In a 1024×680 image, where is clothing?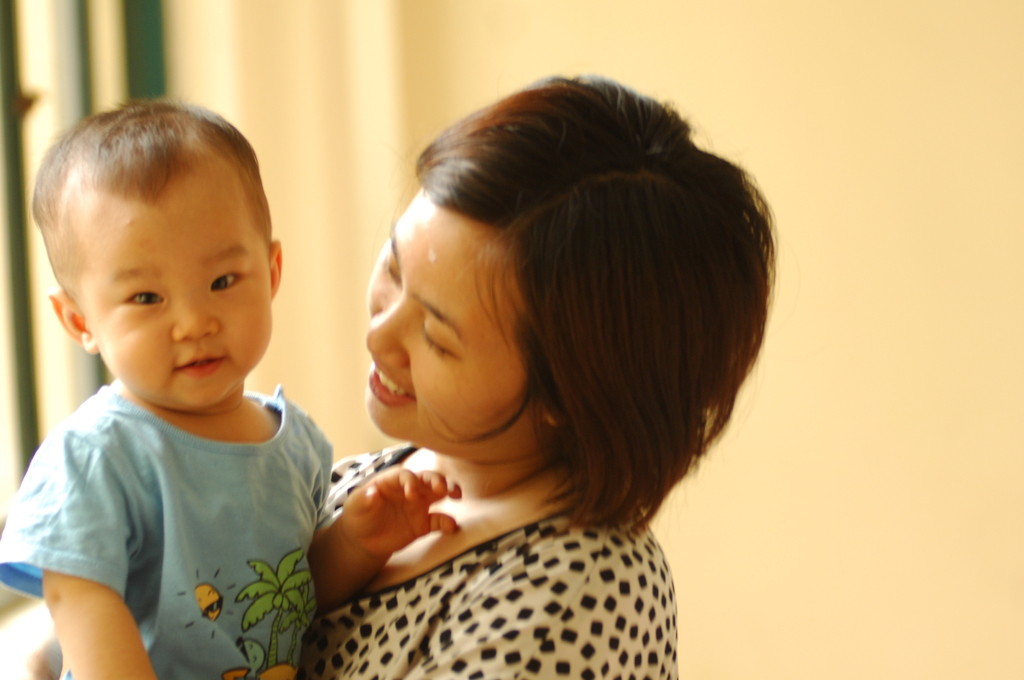
<region>302, 441, 681, 679</region>.
